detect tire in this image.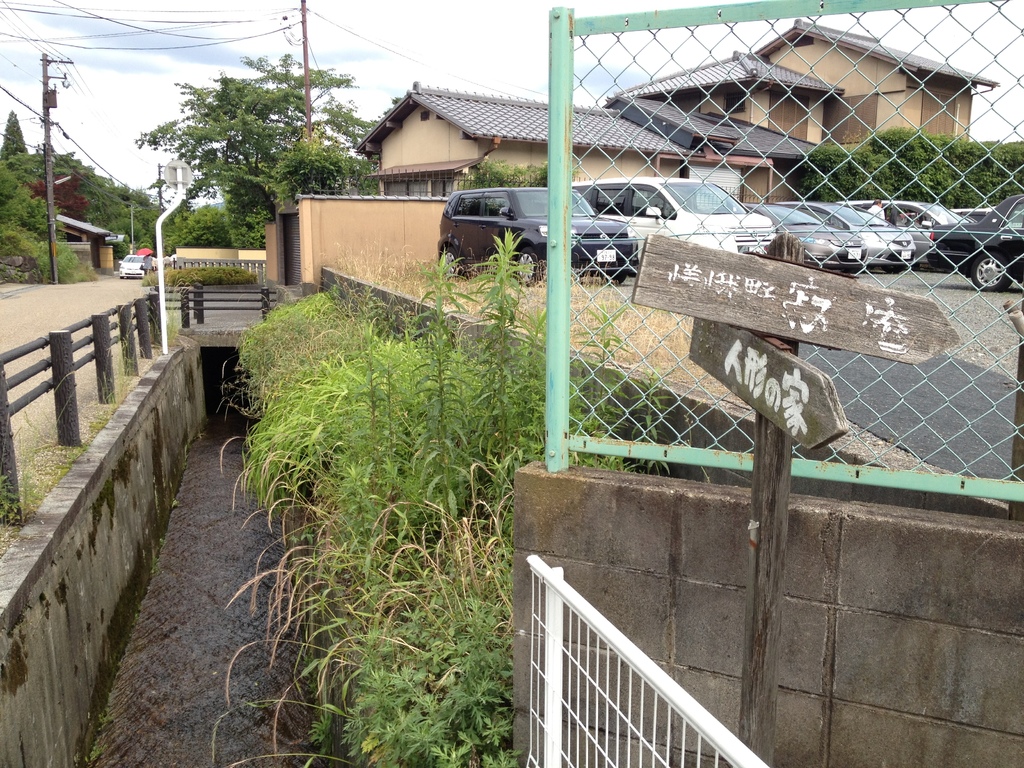
Detection: x1=971, y1=249, x2=1013, y2=296.
